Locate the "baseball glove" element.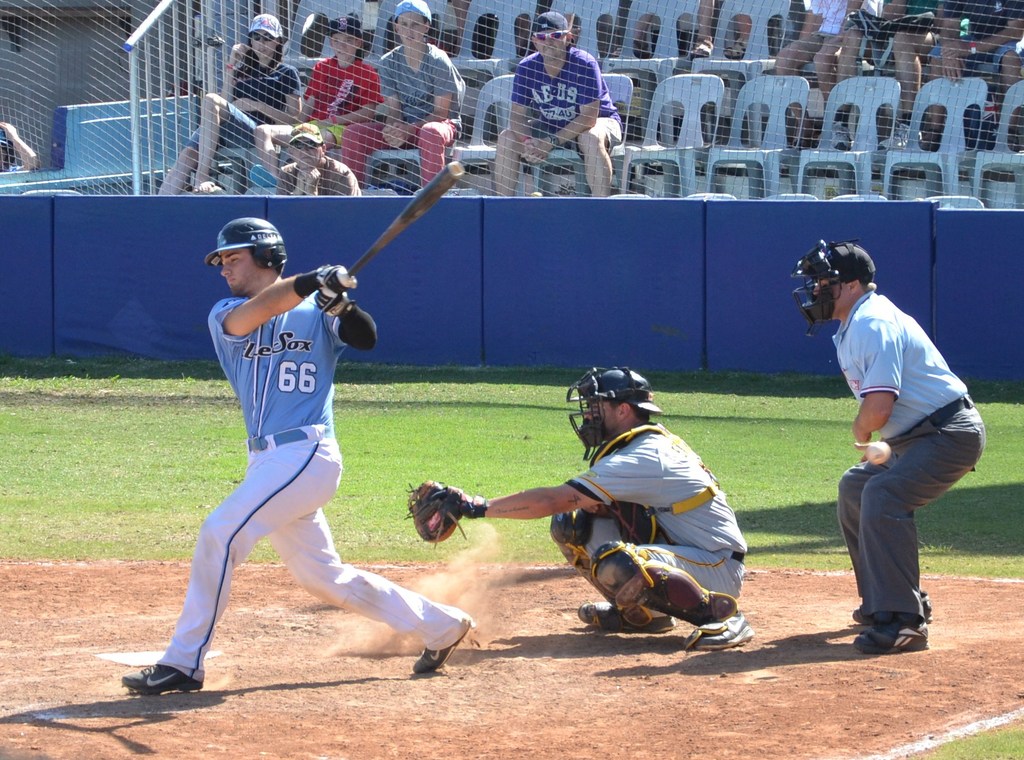
Element bbox: x1=310 y1=264 x2=360 y2=293.
